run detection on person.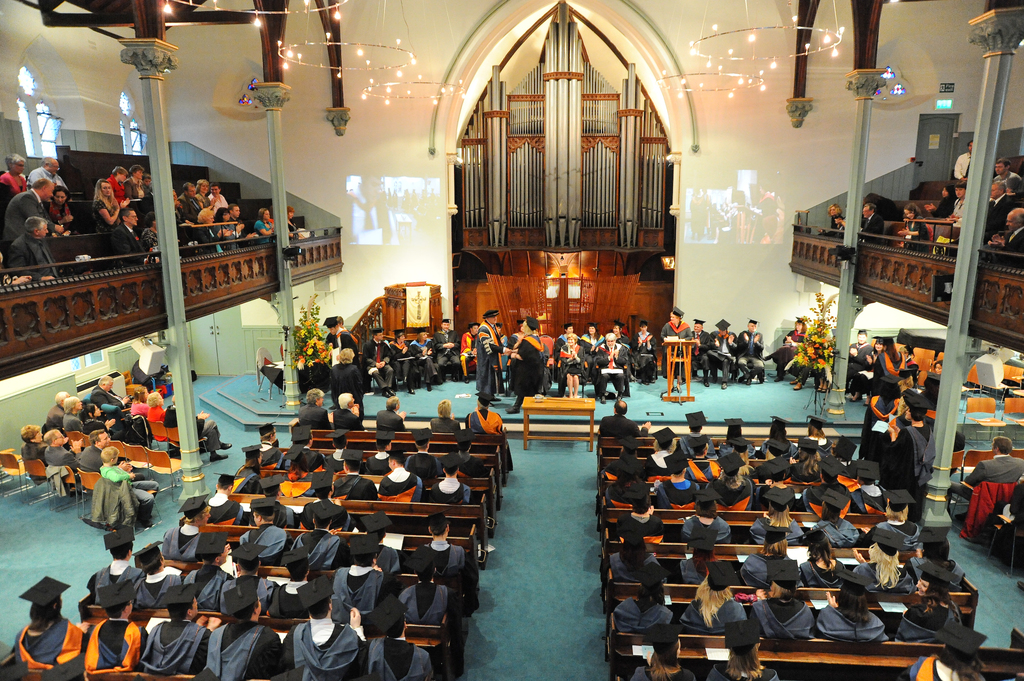
Result: 934,357,943,375.
